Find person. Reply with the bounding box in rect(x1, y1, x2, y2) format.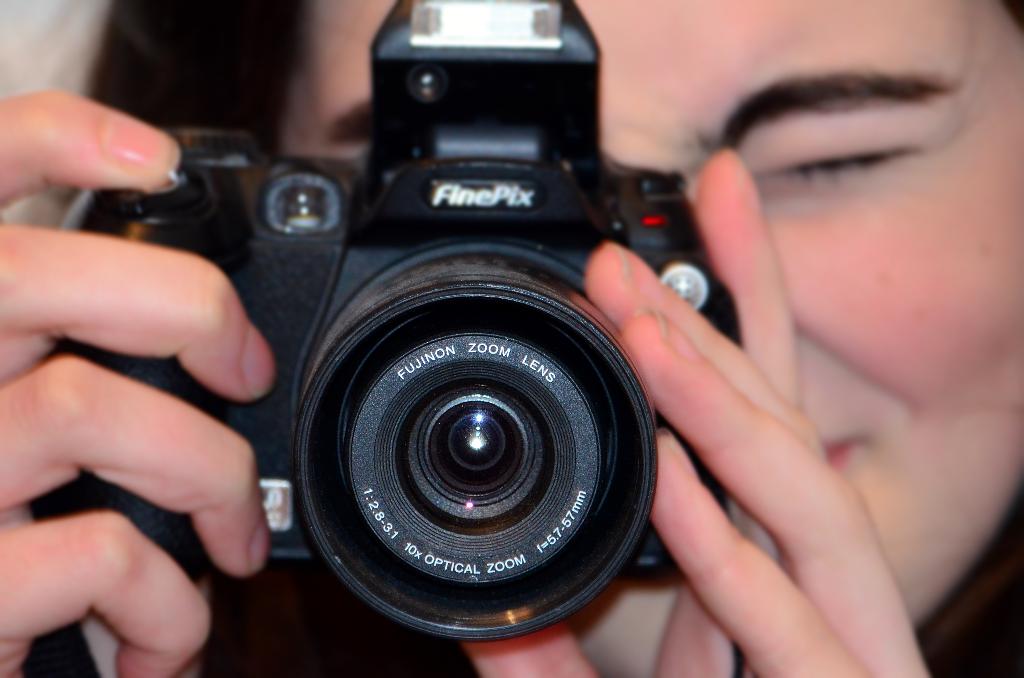
rect(0, 0, 1023, 677).
